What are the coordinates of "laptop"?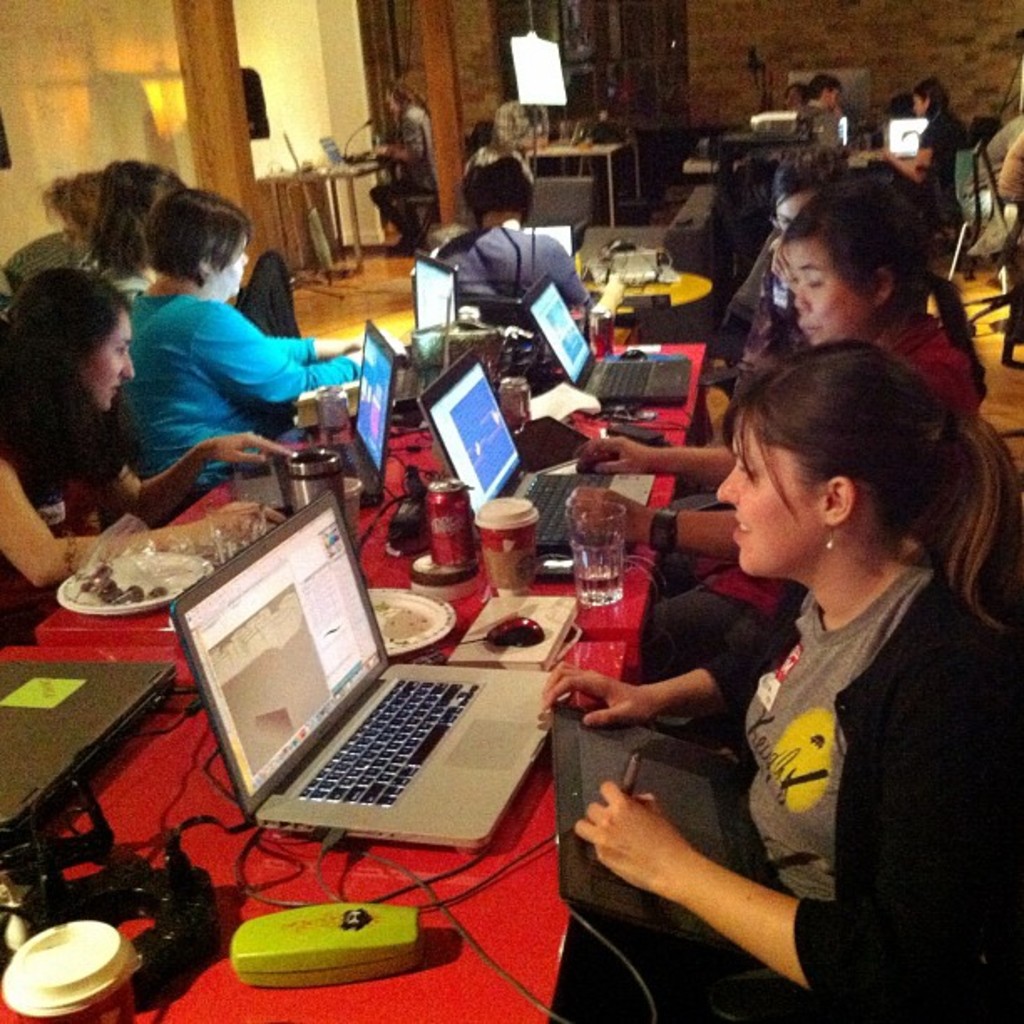
(519, 274, 689, 407).
